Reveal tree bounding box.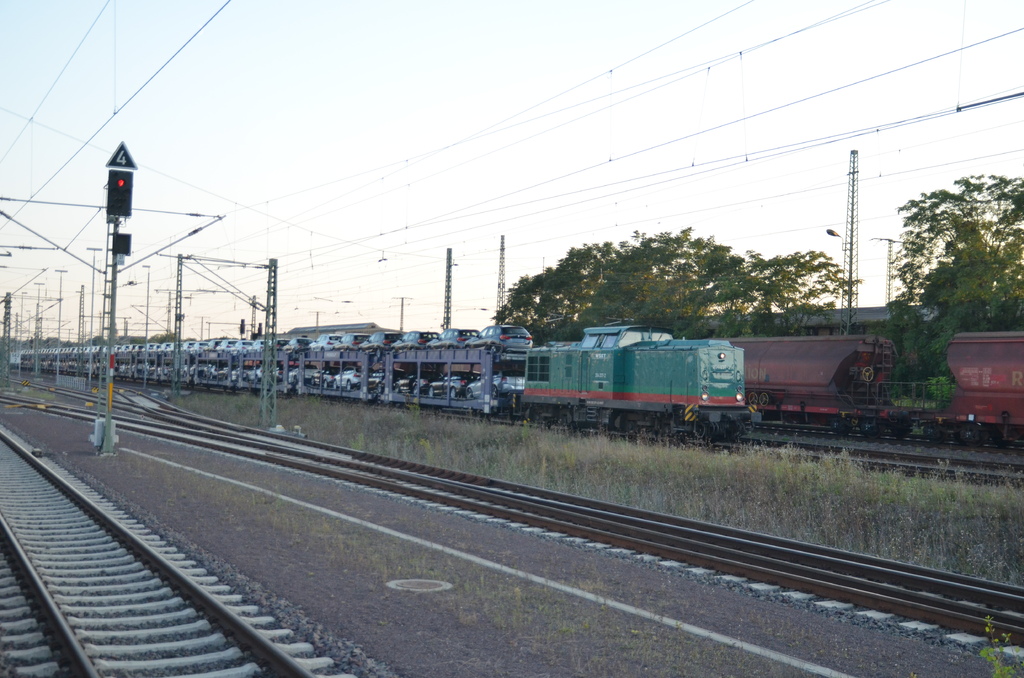
Revealed: l=120, t=325, r=189, b=344.
